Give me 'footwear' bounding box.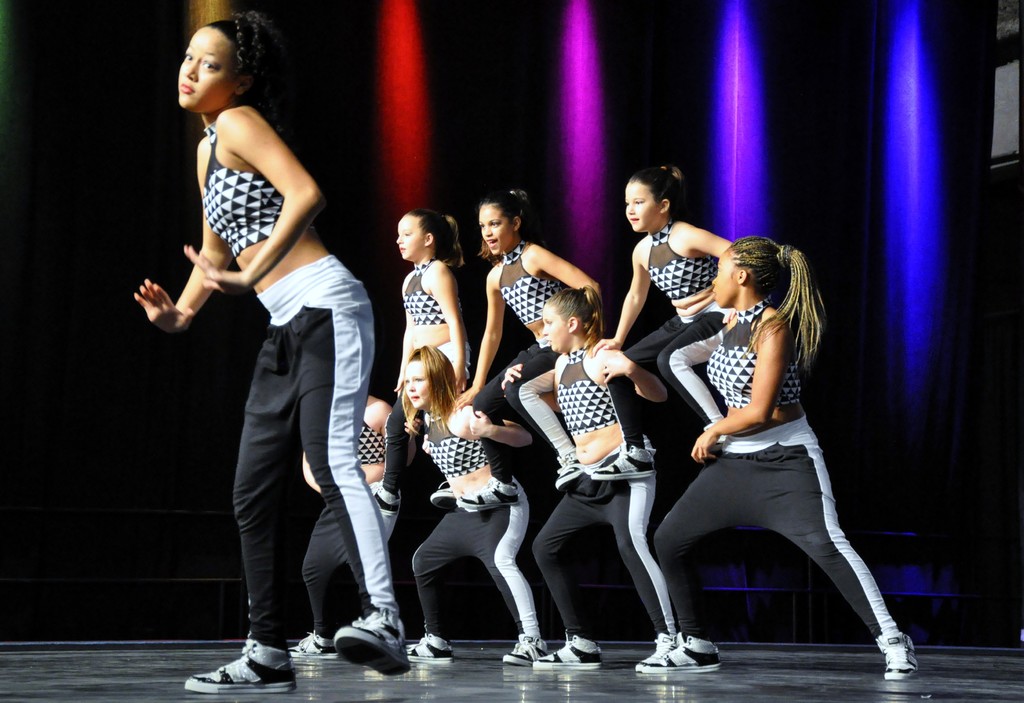
(x1=406, y1=632, x2=461, y2=666).
